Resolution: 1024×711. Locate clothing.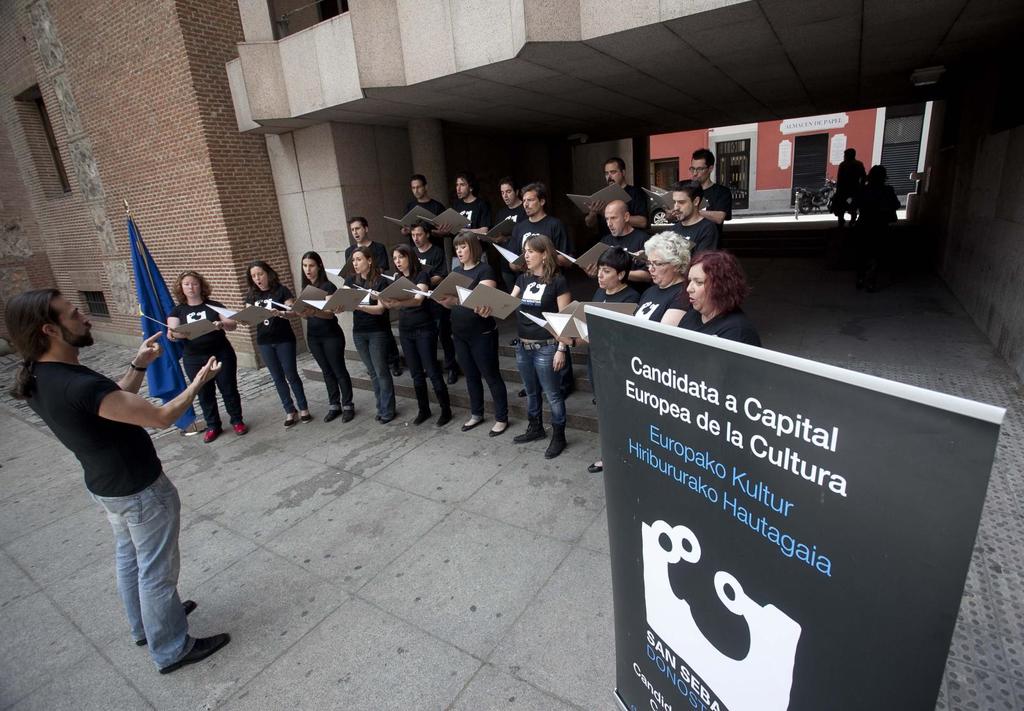
select_region(637, 272, 676, 332).
